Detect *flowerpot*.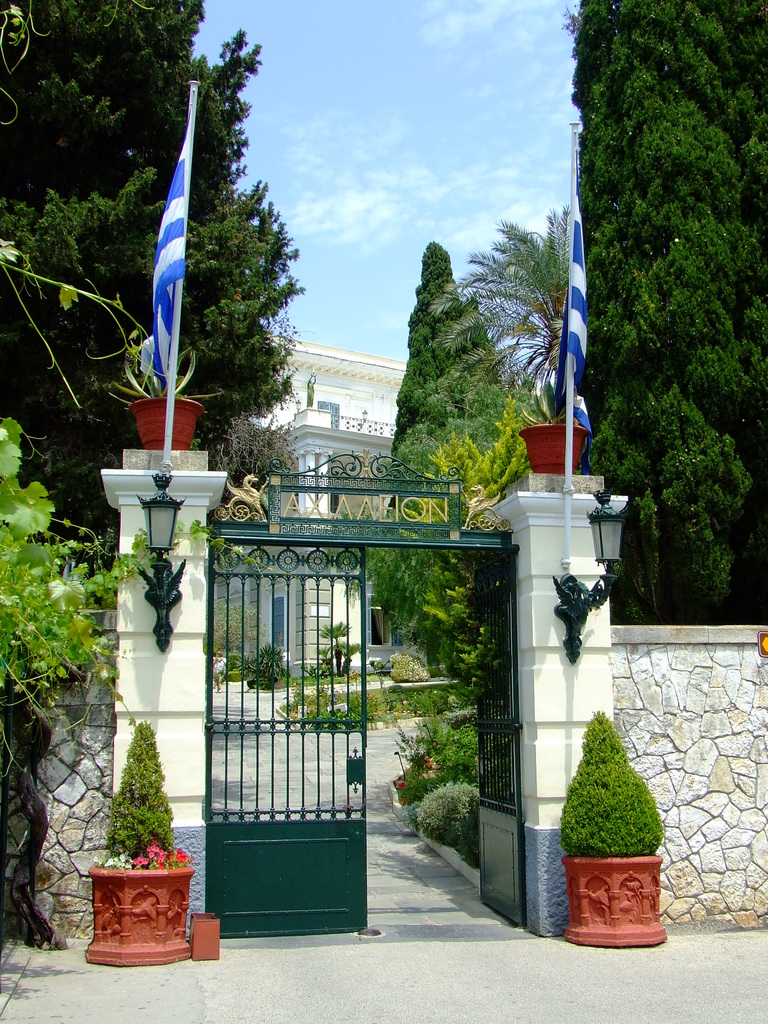
Detected at crop(128, 390, 205, 452).
